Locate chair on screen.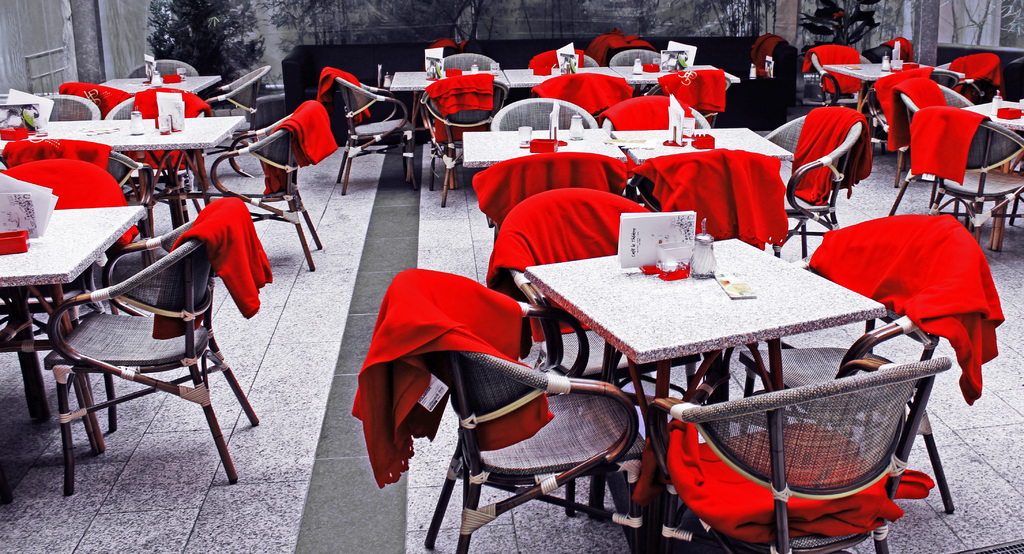
On screen at bbox=[601, 90, 711, 128].
